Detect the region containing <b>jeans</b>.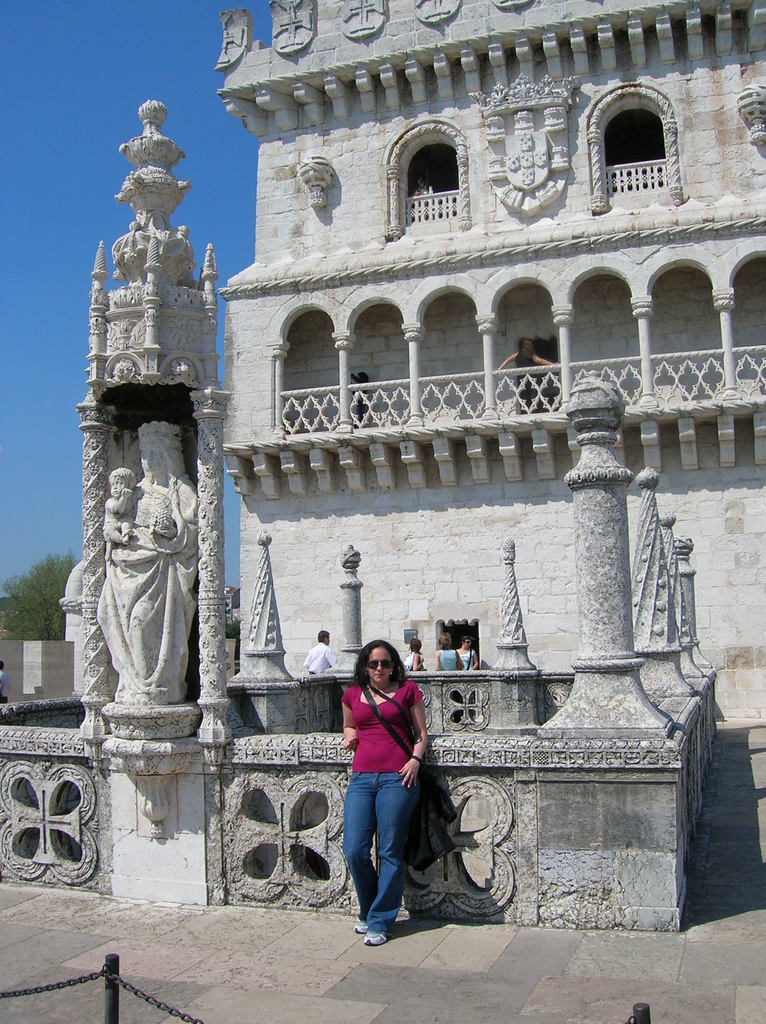
{"x1": 341, "y1": 771, "x2": 422, "y2": 933}.
